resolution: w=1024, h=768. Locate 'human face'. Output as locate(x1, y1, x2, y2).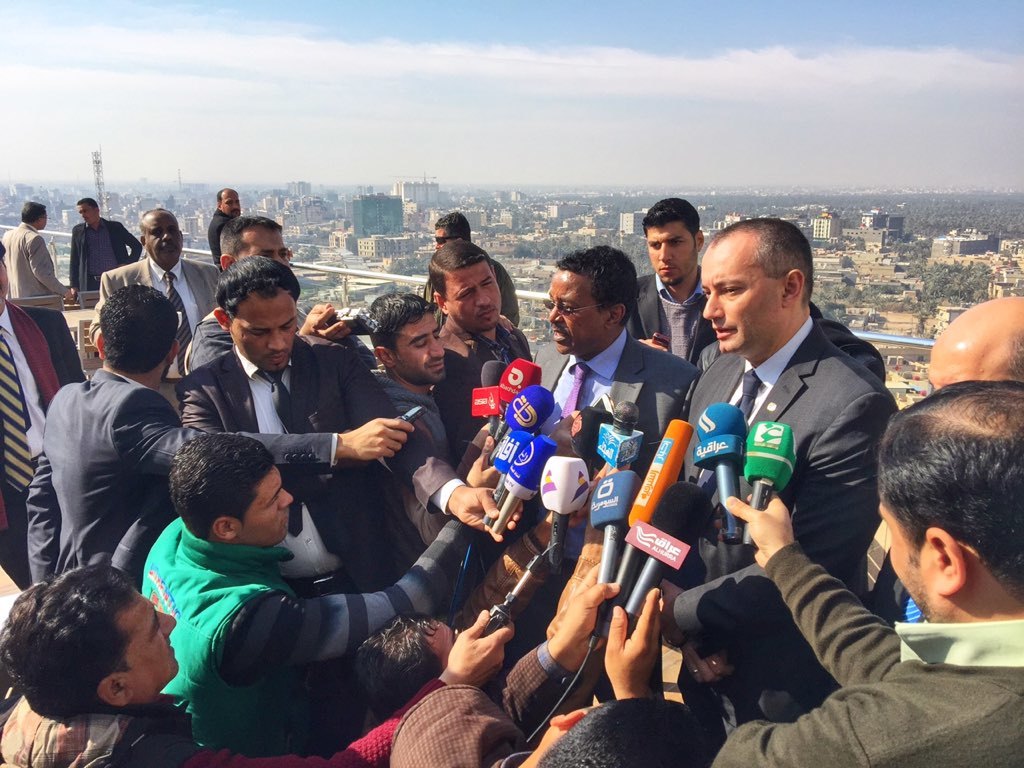
locate(427, 620, 459, 672).
